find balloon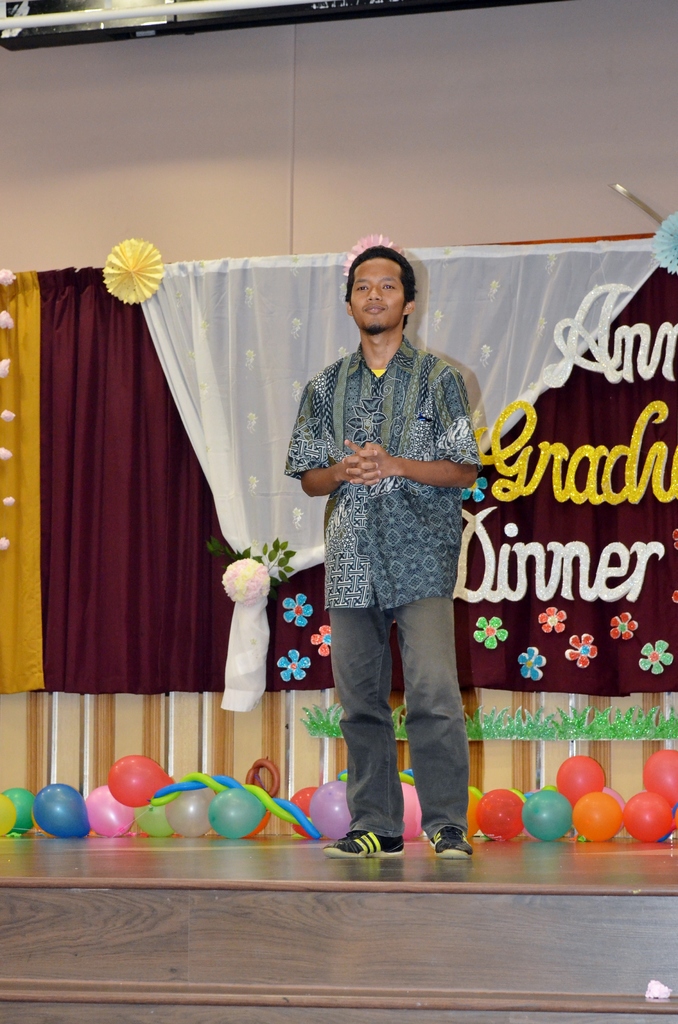
select_region(208, 788, 266, 837)
